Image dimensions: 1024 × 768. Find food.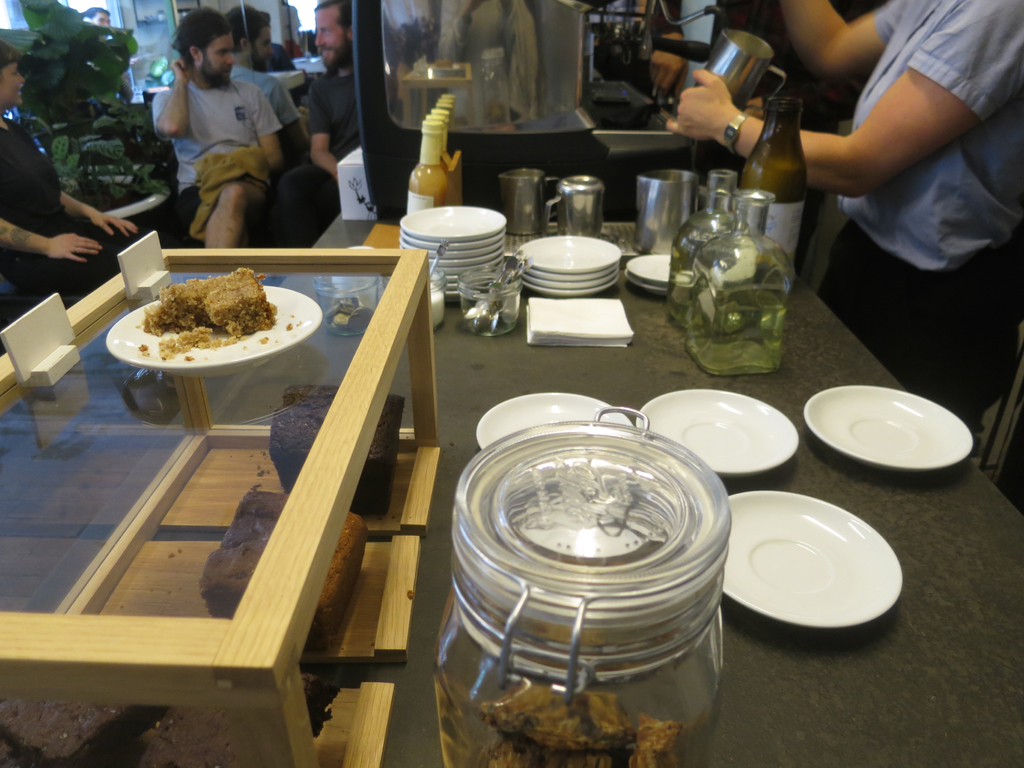
{"x1": 118, "y1": 256, "x2": 287, "y2": 368}.
